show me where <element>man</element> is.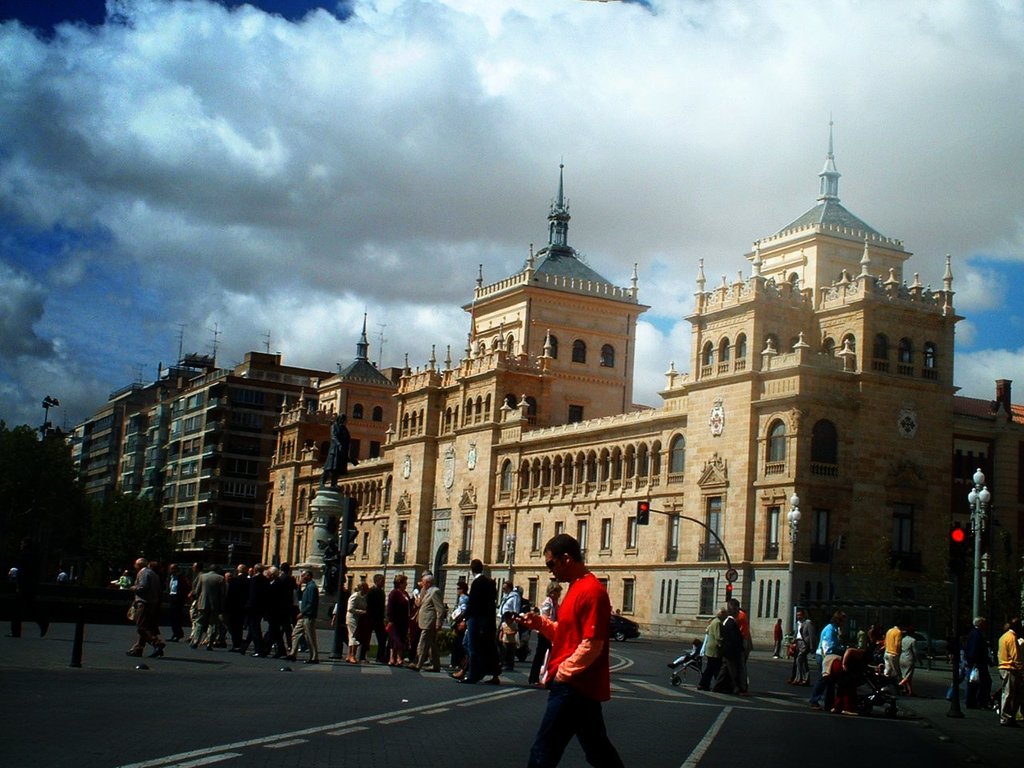
<element>man</element> is at (728, 600, 754, 659).
